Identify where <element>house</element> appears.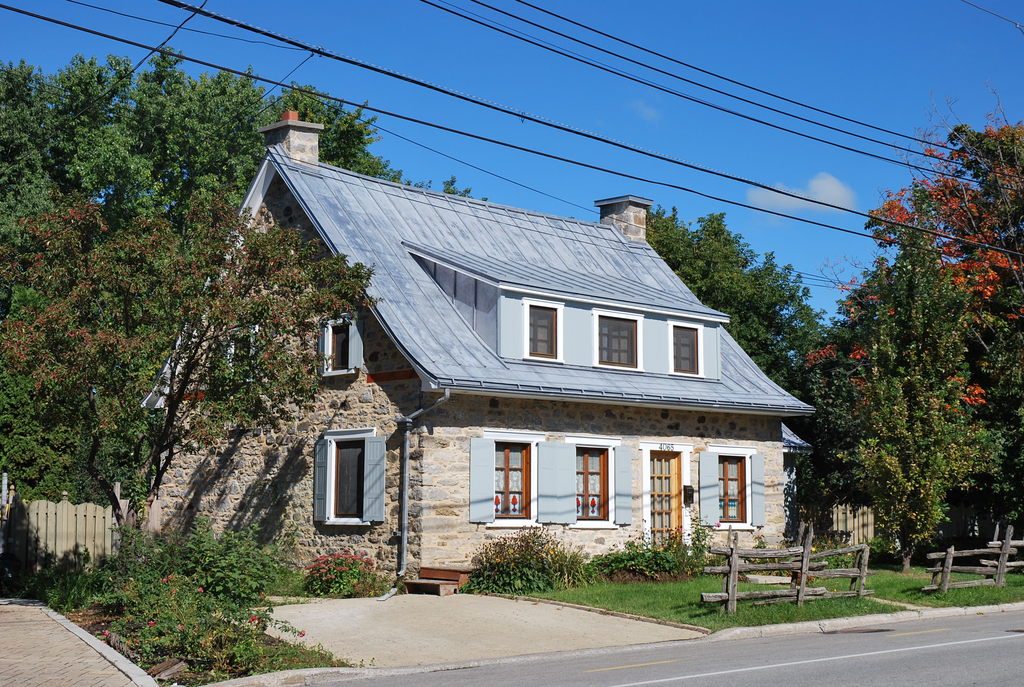
Appears at (x1=138, y1=112, x2=820, y2=597).
